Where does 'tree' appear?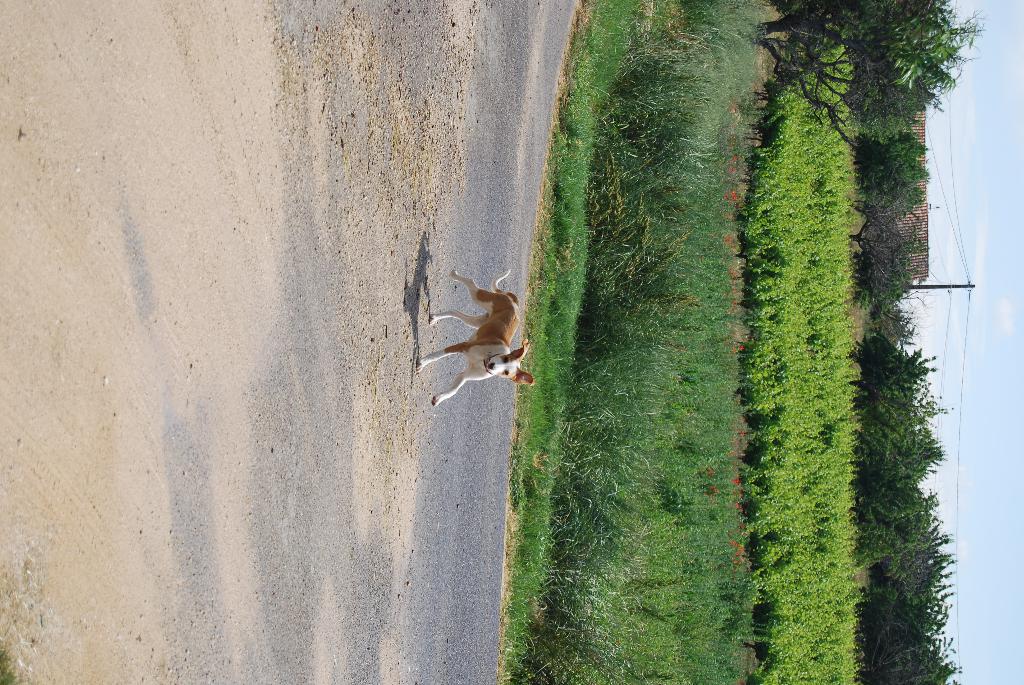
Appears at (x1=741, y1=0, x2=991, y2=160).
